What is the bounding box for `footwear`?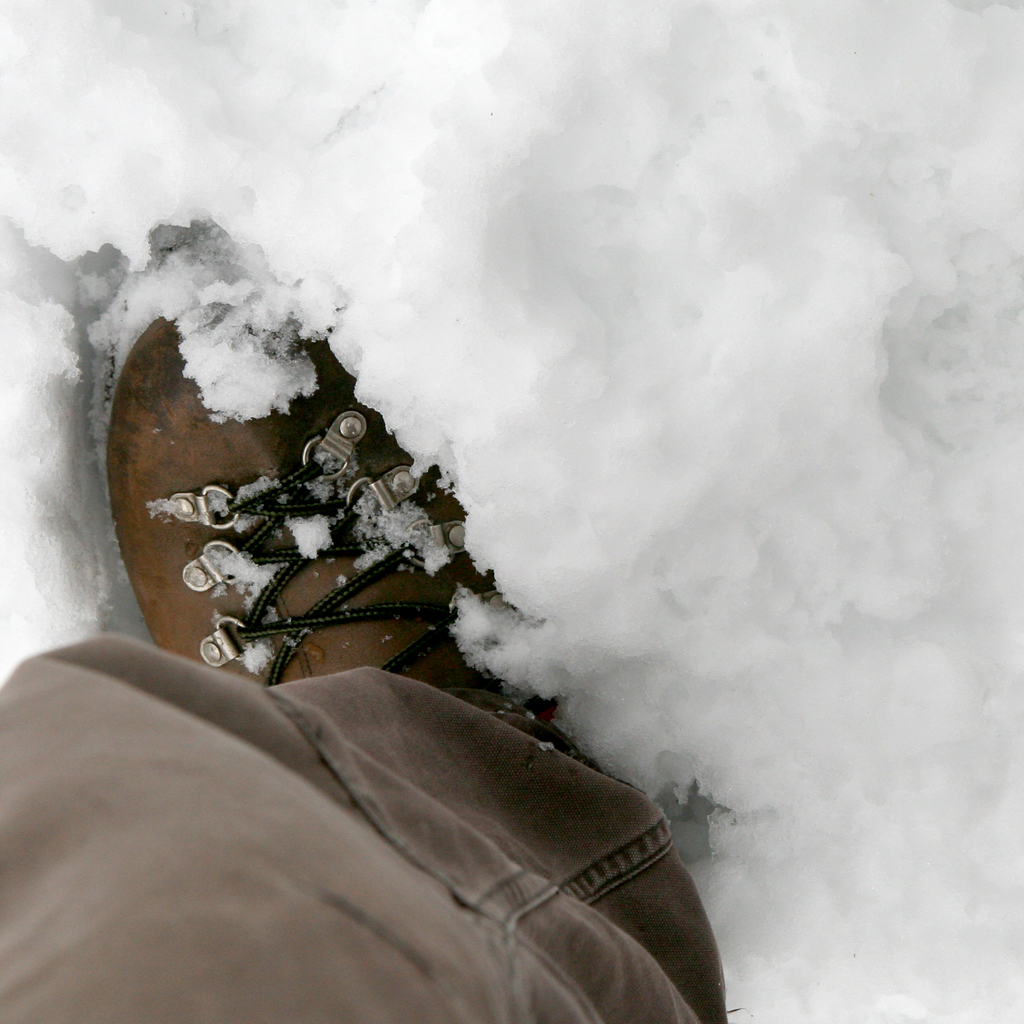
113,348,523,684.
